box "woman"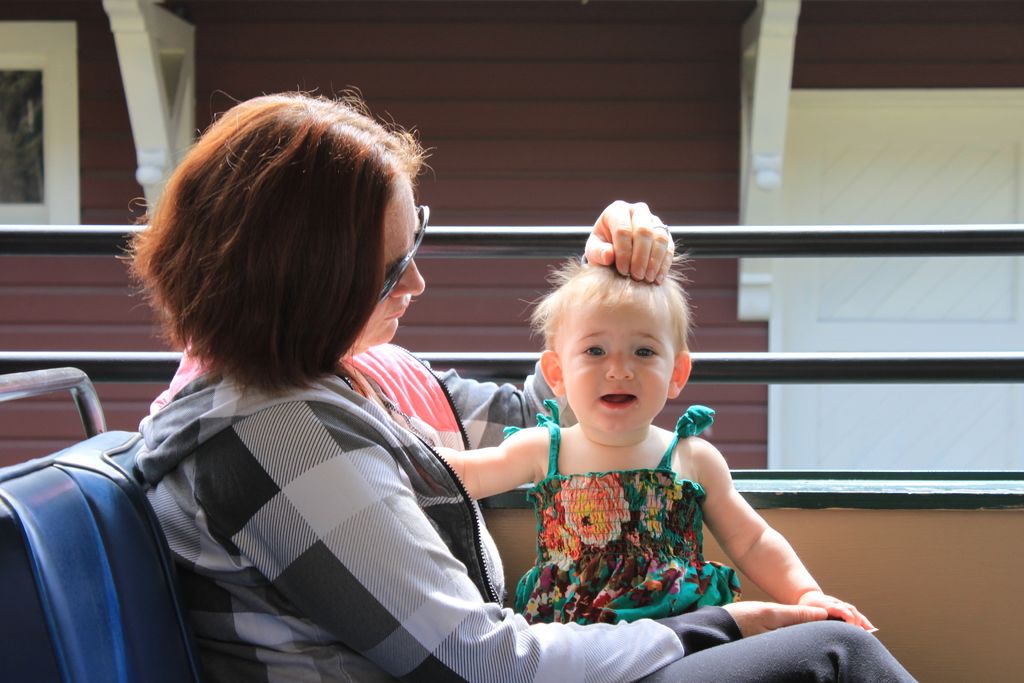
{"left": 108, "top": 80, "right": 919, "bottom": 682}
